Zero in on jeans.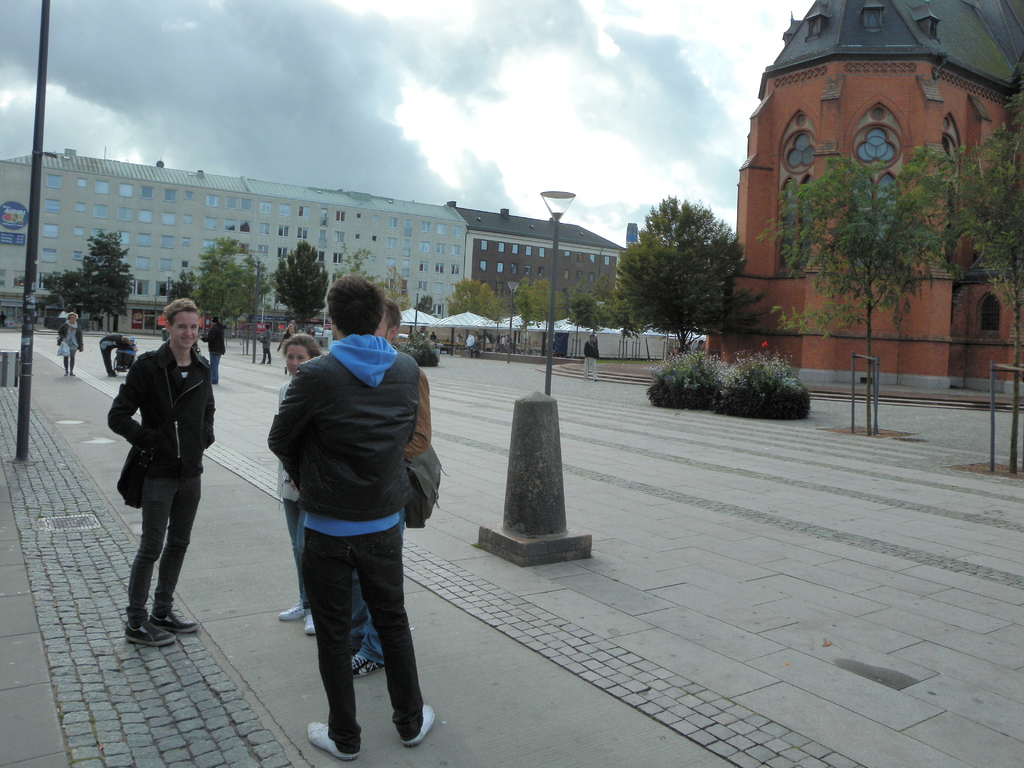
Zeroed in: 350 569 383 662.
